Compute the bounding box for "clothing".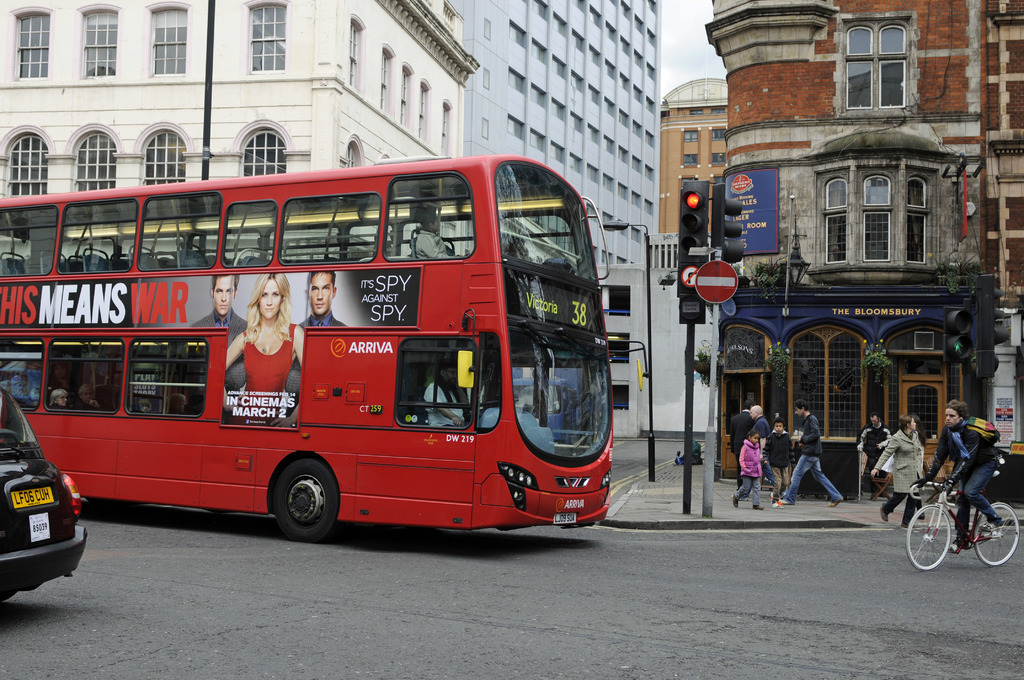
bbox(419, 373, 461, 428).
